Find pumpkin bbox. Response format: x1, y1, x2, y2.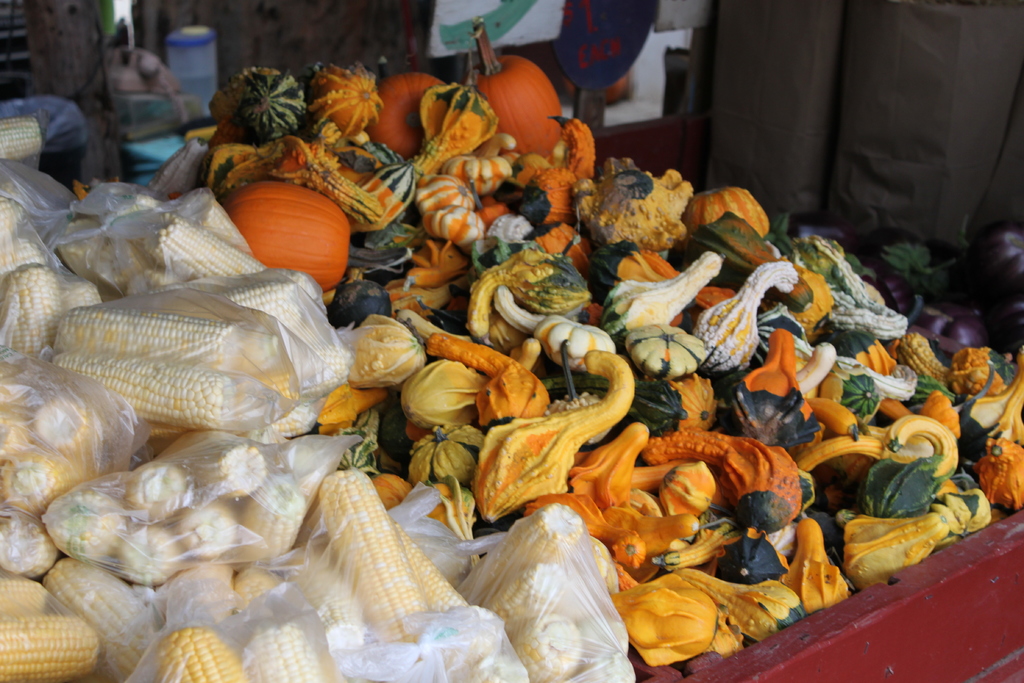
218, 170, 356, 281.
